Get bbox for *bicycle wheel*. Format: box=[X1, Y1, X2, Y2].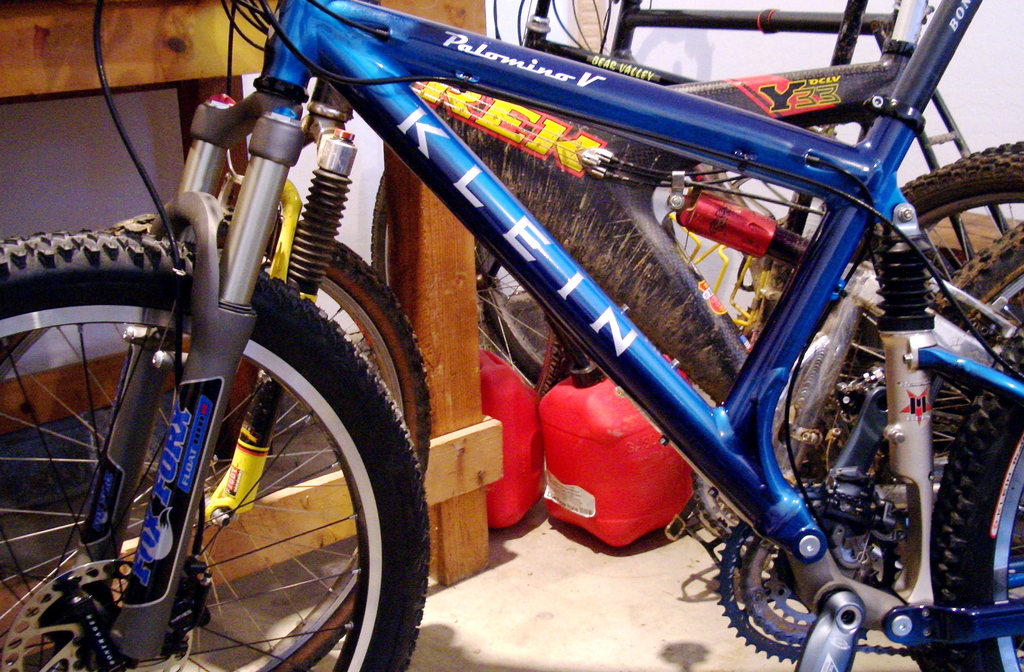
box=[926, 222, 1023, 473].
